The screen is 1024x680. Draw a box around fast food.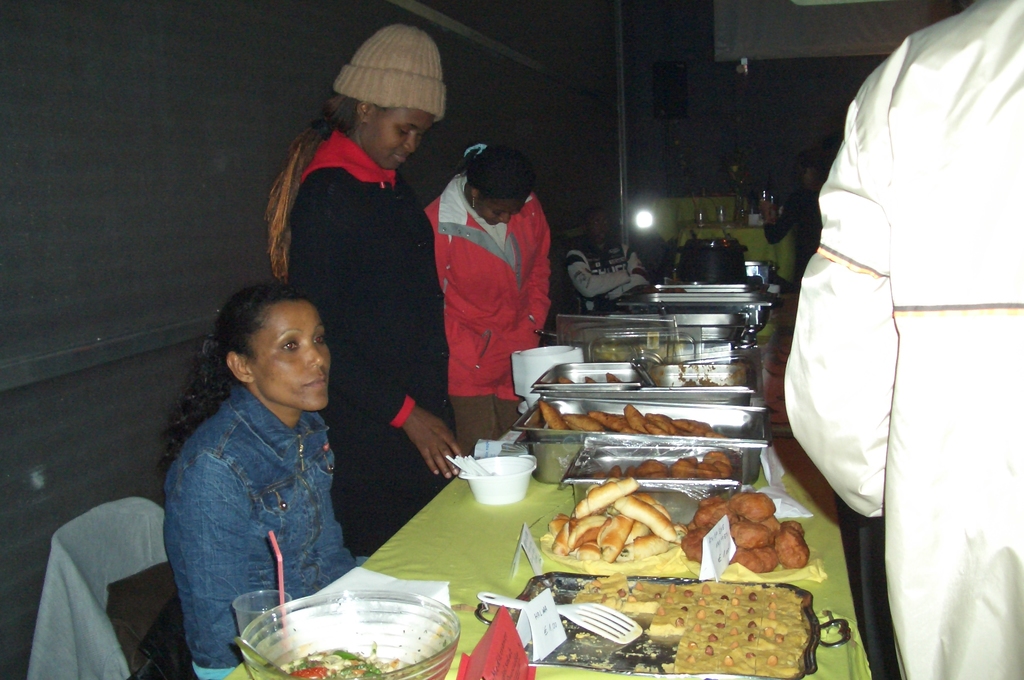
750,542,774,576.
